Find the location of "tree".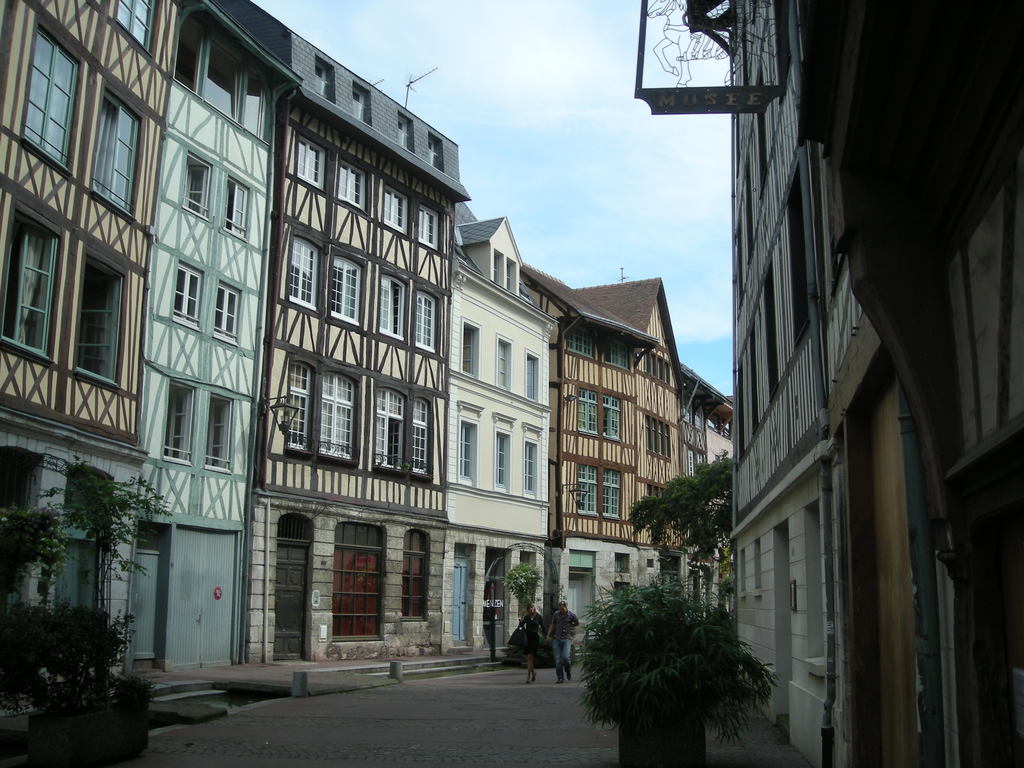
Location: (506, 560, 539, 606).
